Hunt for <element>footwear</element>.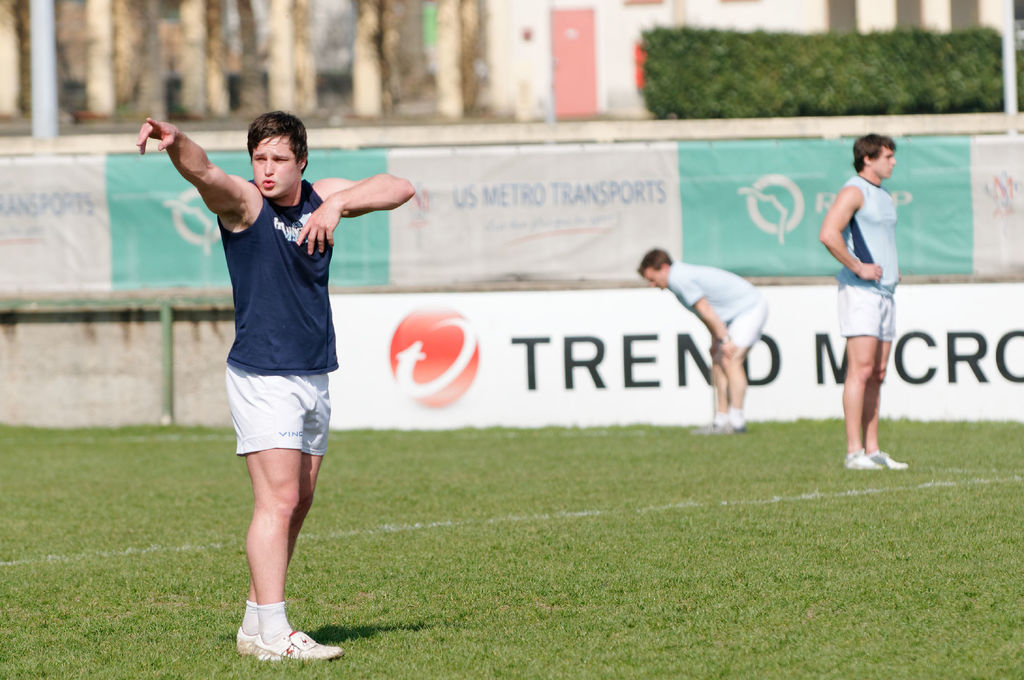
Hunted down at 867 453 911 468.
